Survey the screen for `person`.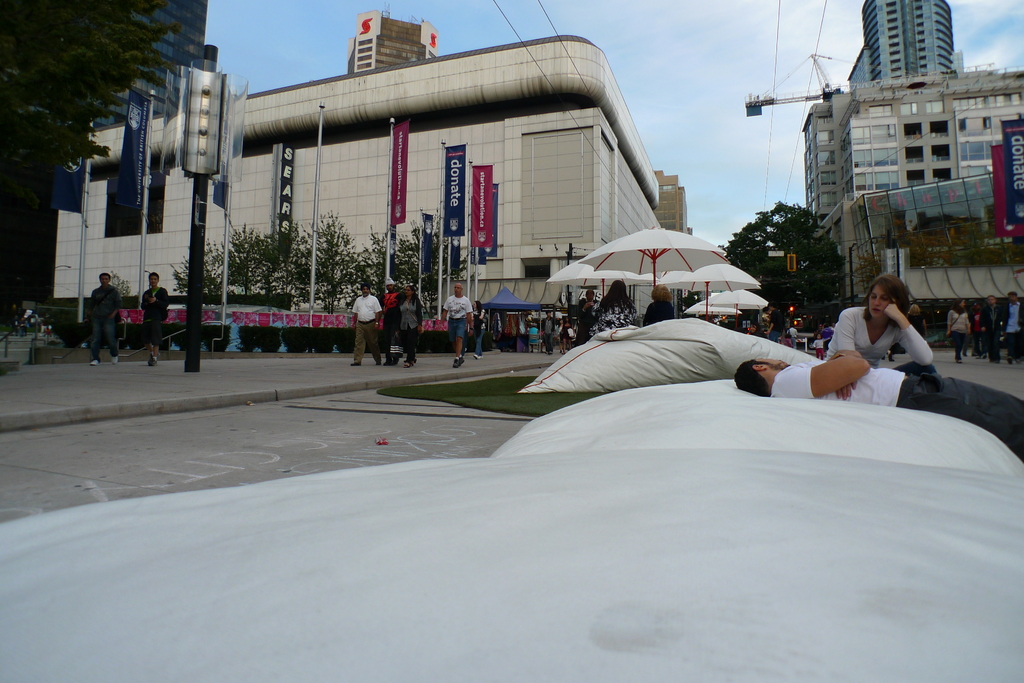
Survey found: 997 286 1023 357.
